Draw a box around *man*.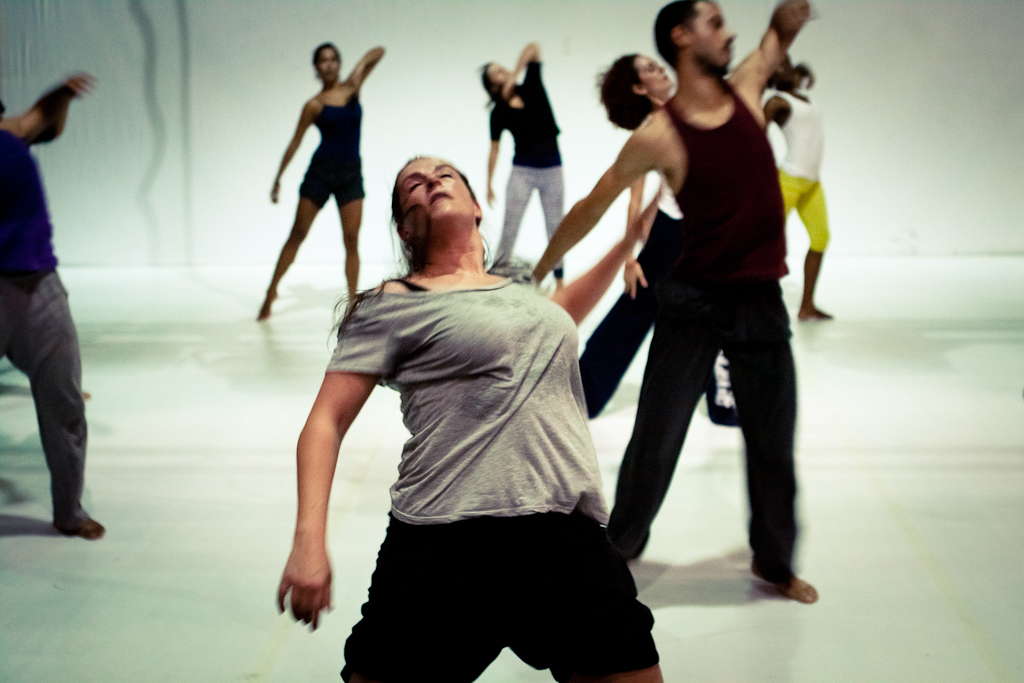
550 8 836 597.
